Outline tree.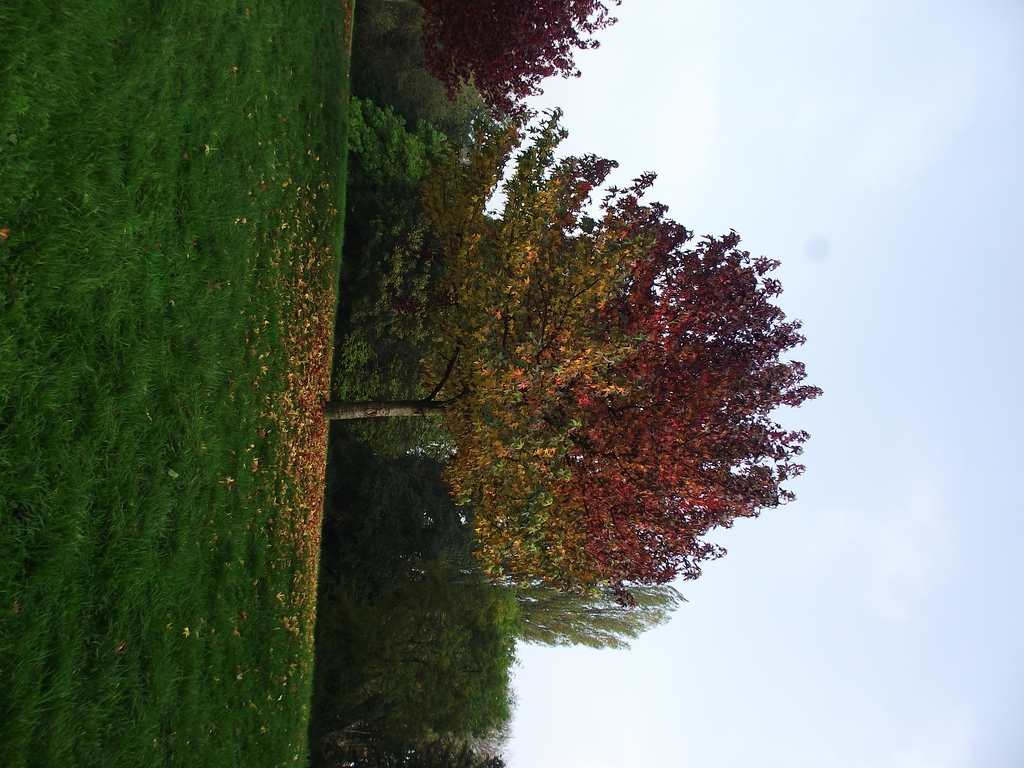
Outline: box(324, 755, 513, 767).
